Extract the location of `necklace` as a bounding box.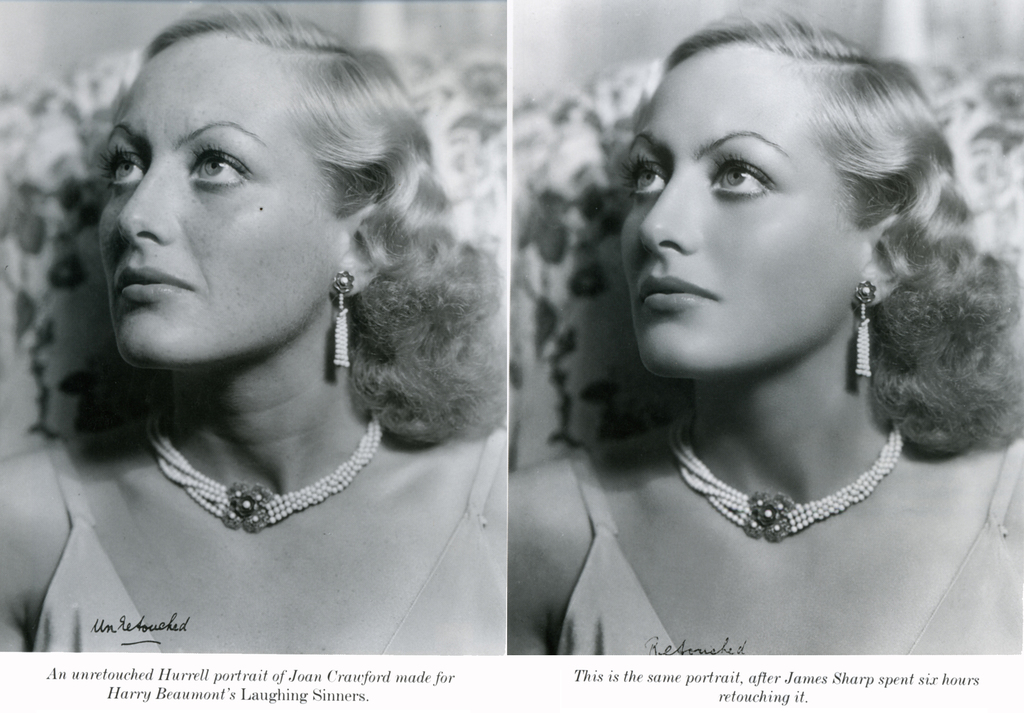
{"x1": 155, "y1": 431, "x2": 365, "y2": 539}.
